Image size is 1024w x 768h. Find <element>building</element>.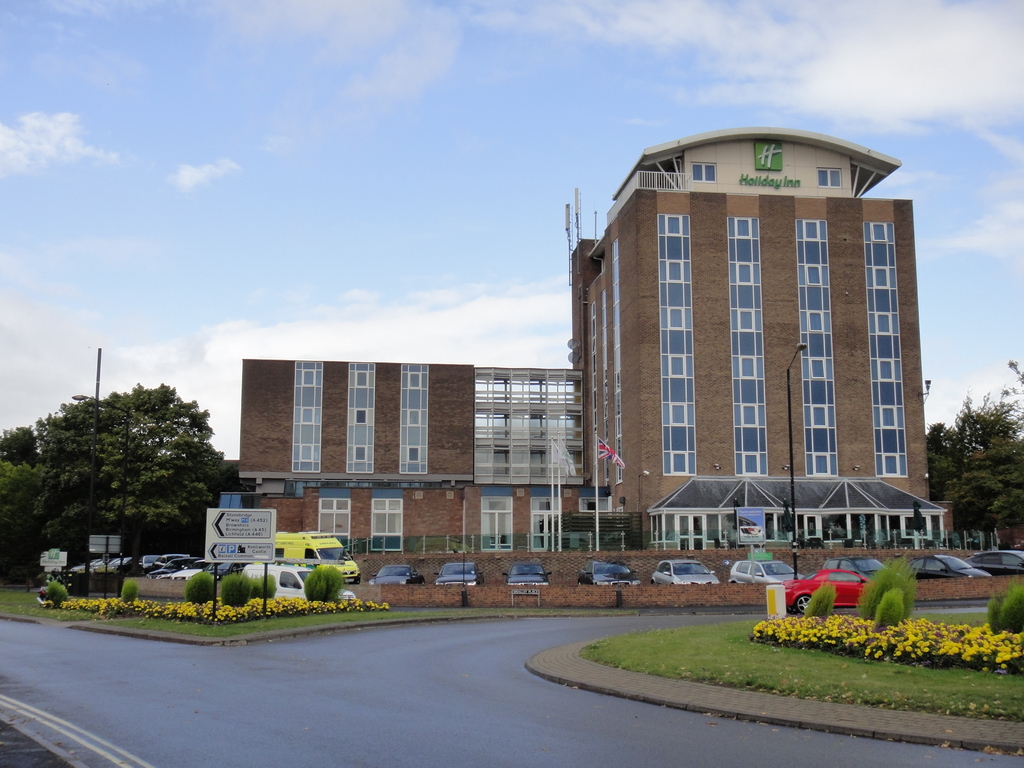
205,124,954,555.
